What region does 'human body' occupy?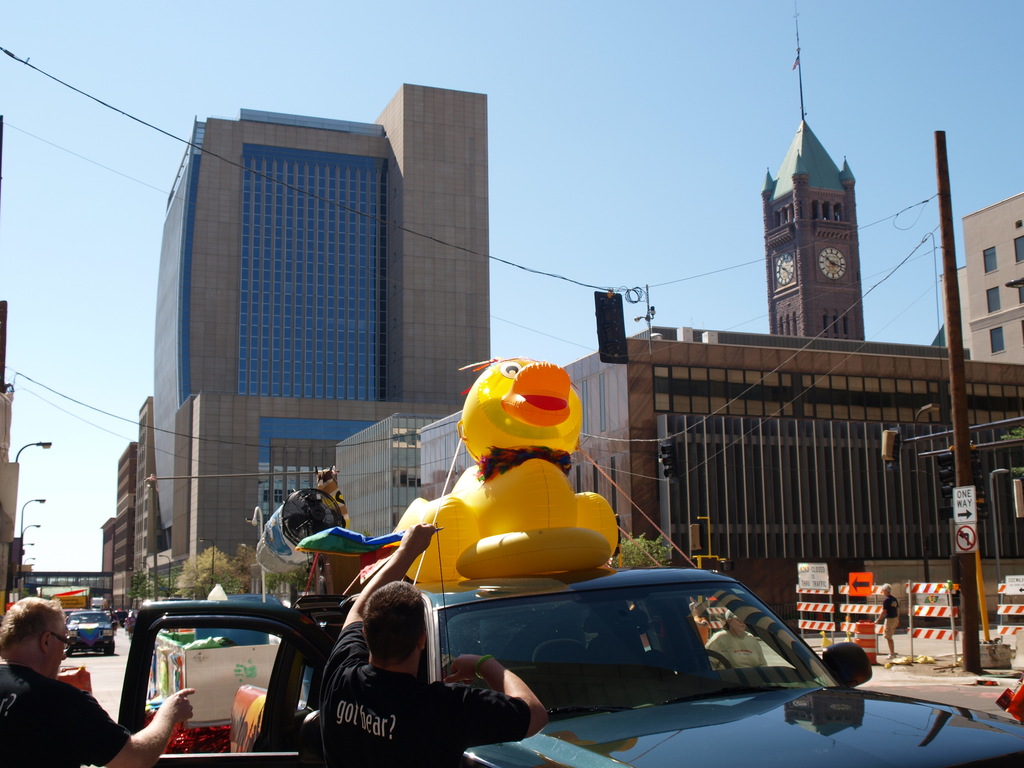
[874,590,902,660].
